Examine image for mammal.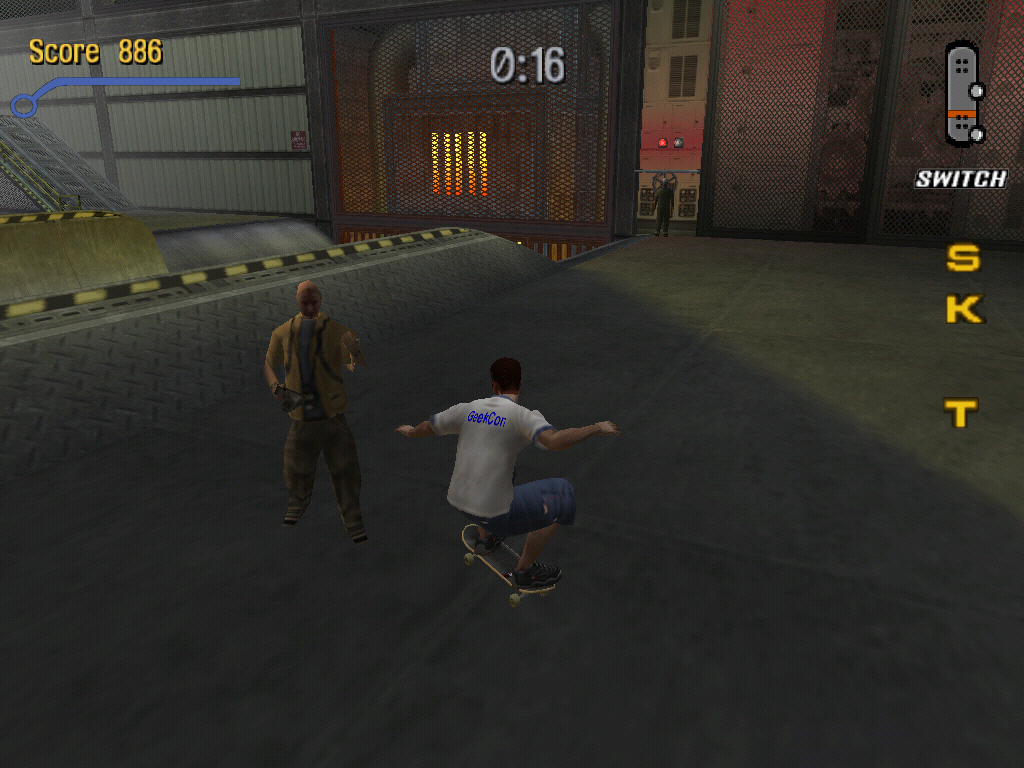
Examination result: [left=396, top=351, right=619, bottom=580].
